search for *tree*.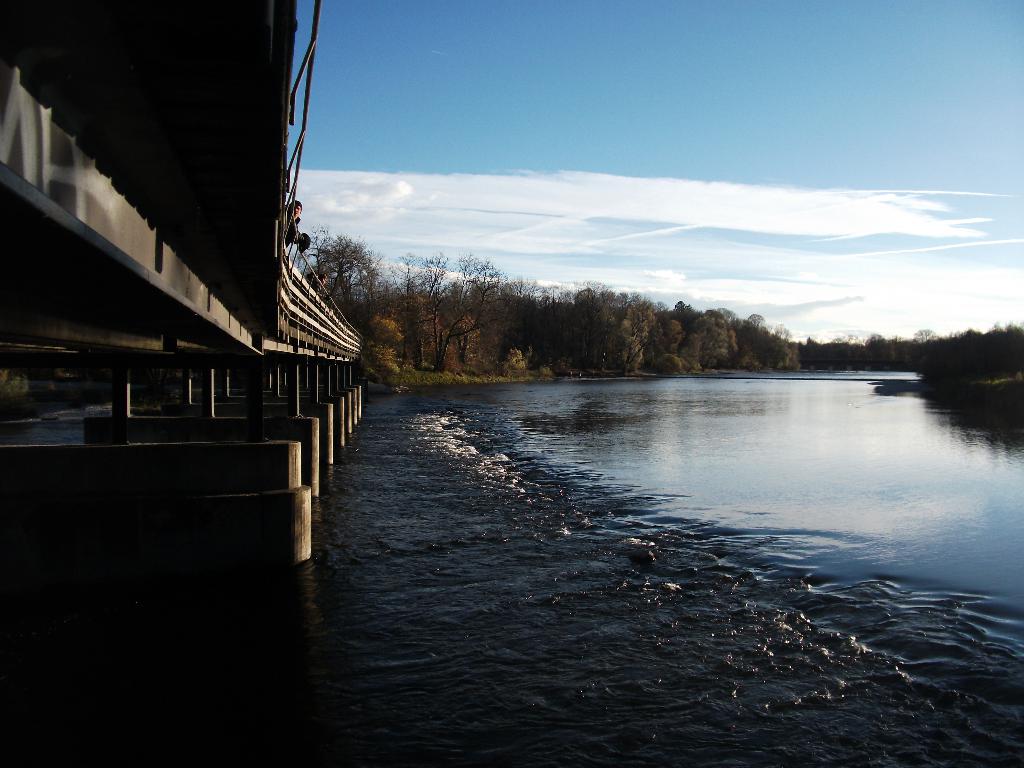
Found at 297, 220, 365, 304.
